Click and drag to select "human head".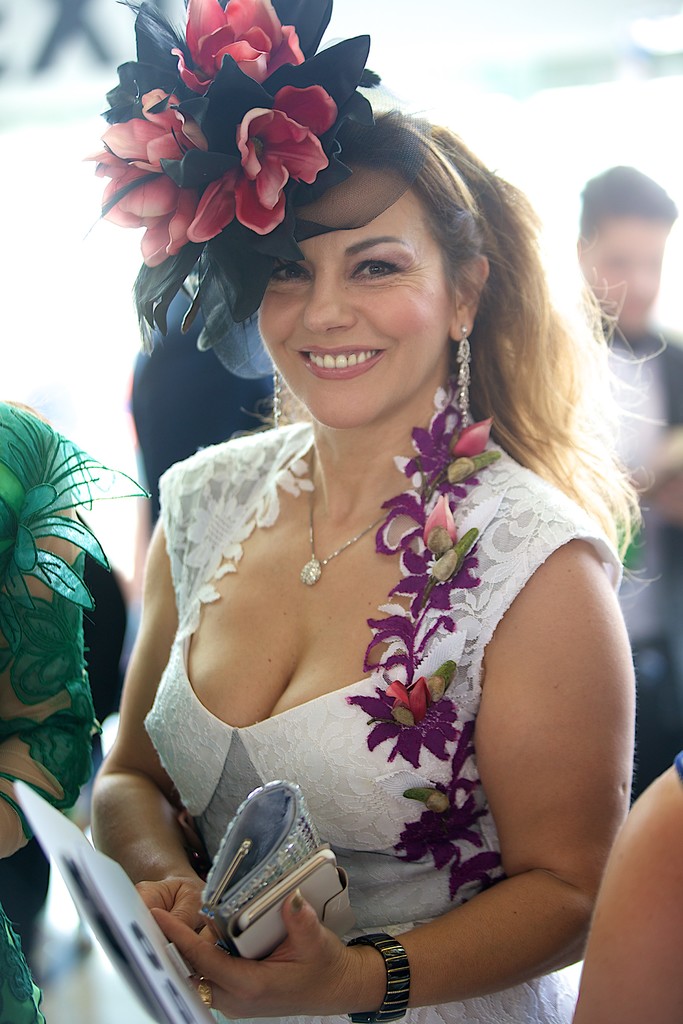
Selection: <box>572,161,677,321</box>.
